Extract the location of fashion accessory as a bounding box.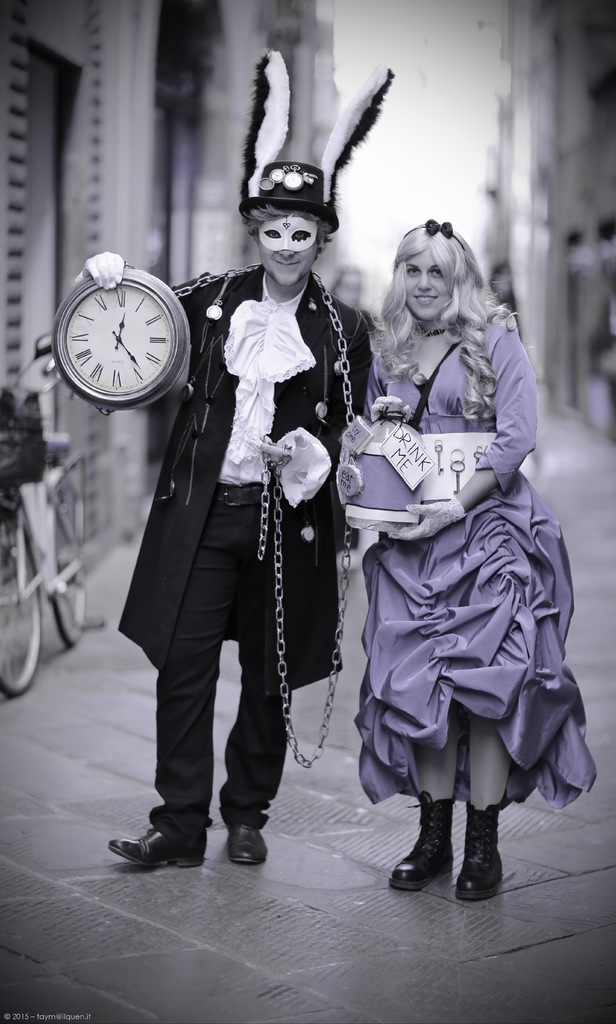
left=453, top=799, right=505, bottom=899.
